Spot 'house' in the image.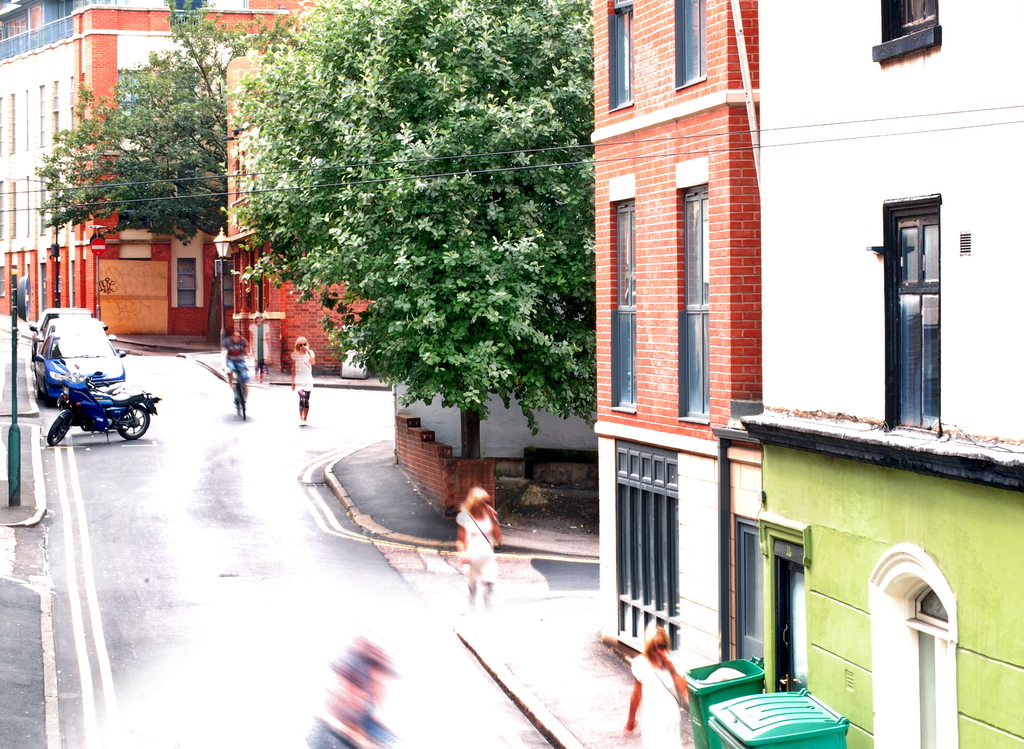
'house' found at box=[228, 44, 385, 375].
